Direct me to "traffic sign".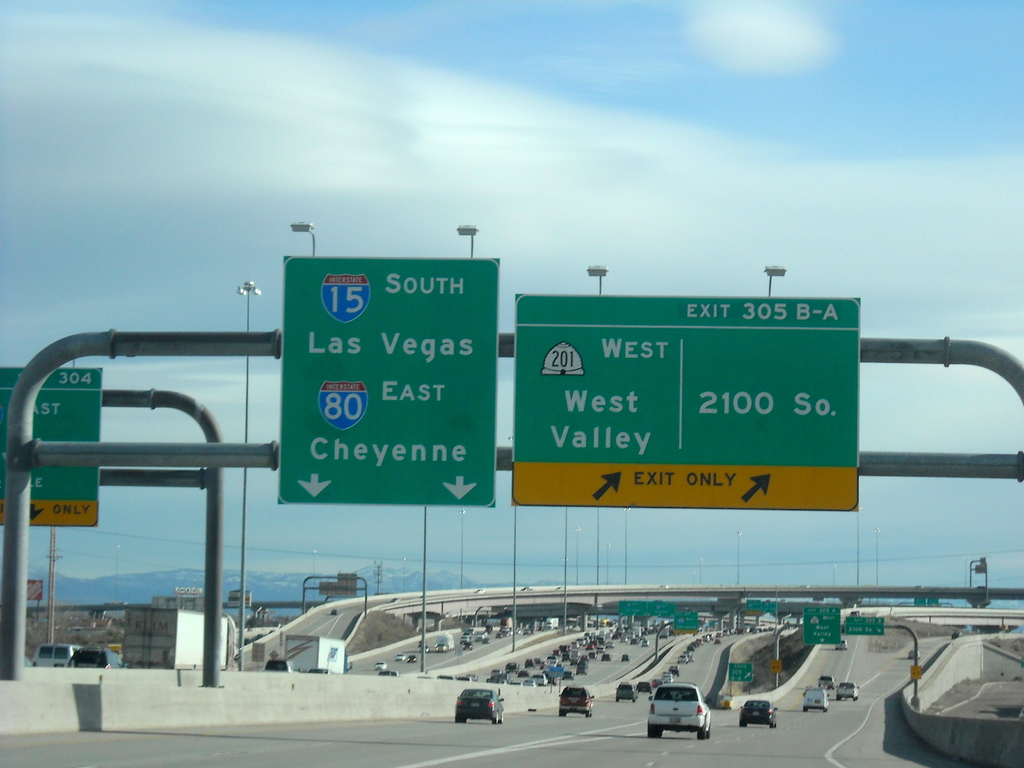
Direction: bbox(728, 660, 755, 685).
